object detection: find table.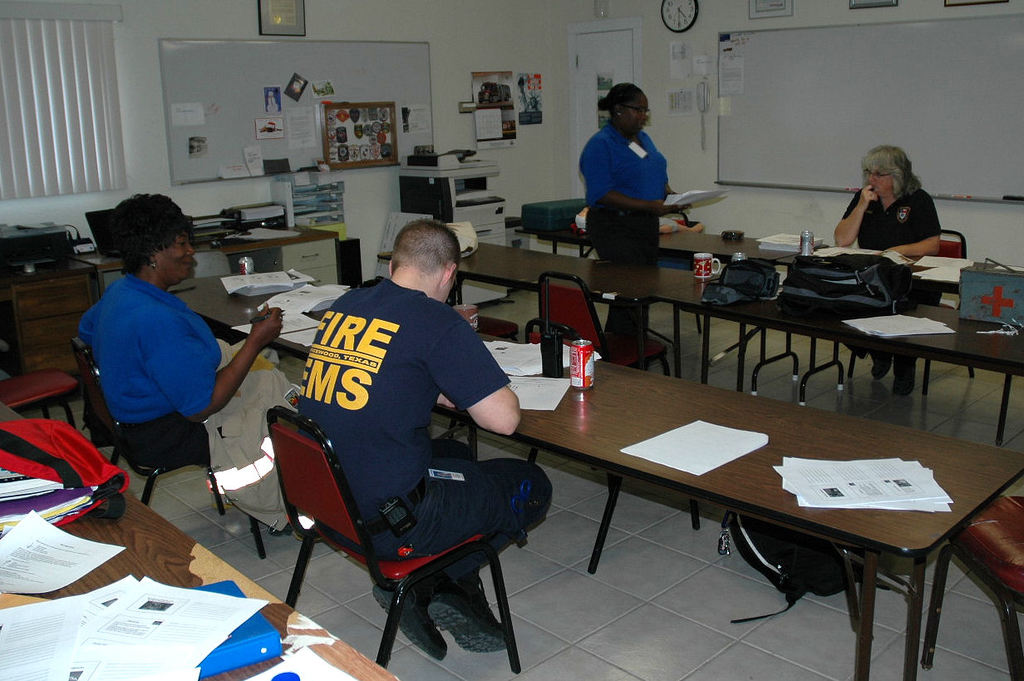
379/237/717/373.
